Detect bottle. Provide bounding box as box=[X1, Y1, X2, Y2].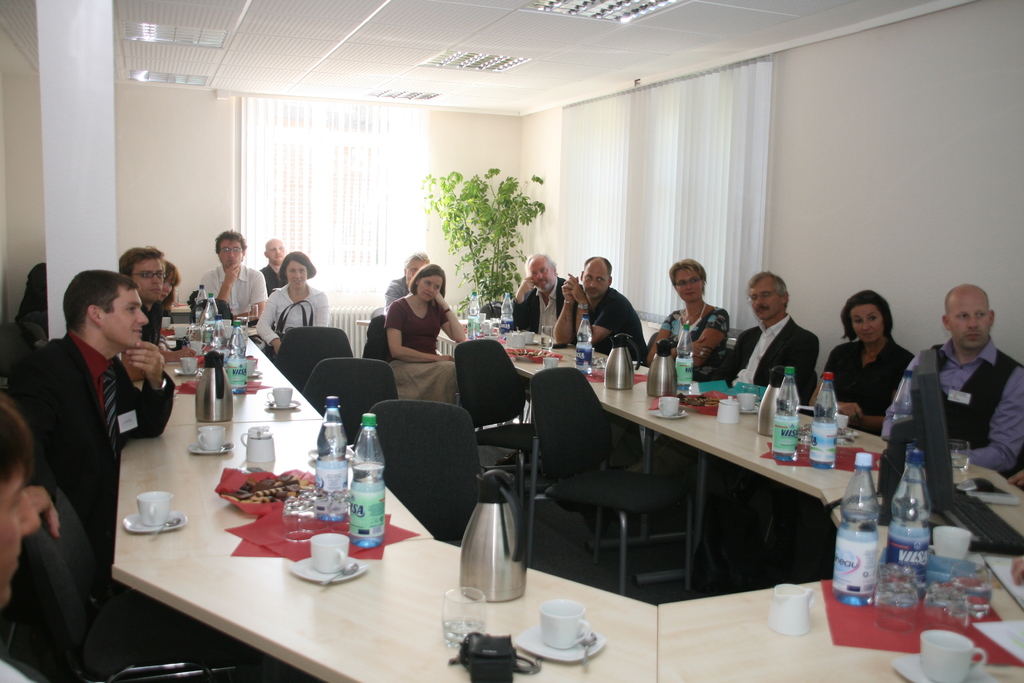
box=[674, 317, 700, 389].
